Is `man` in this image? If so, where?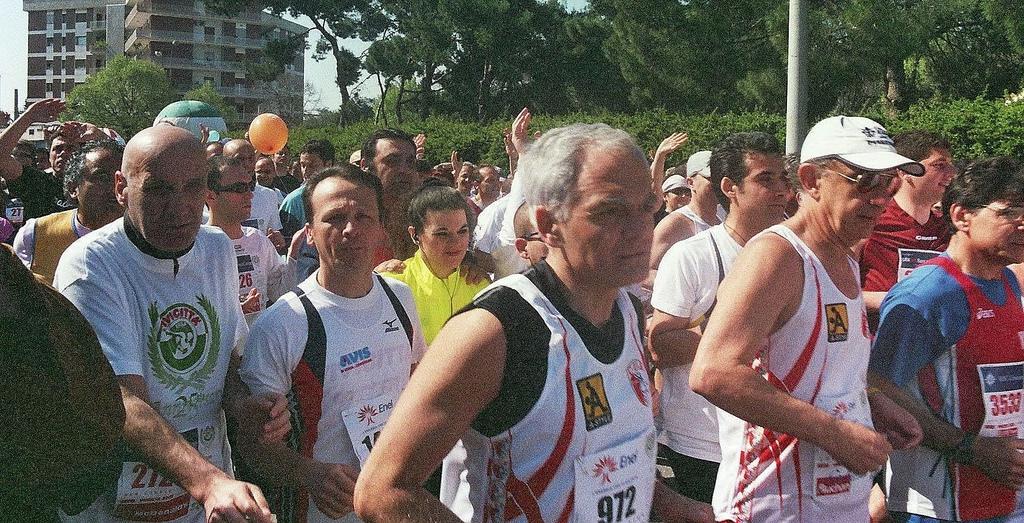
Yes, at 650 127 687 224.
